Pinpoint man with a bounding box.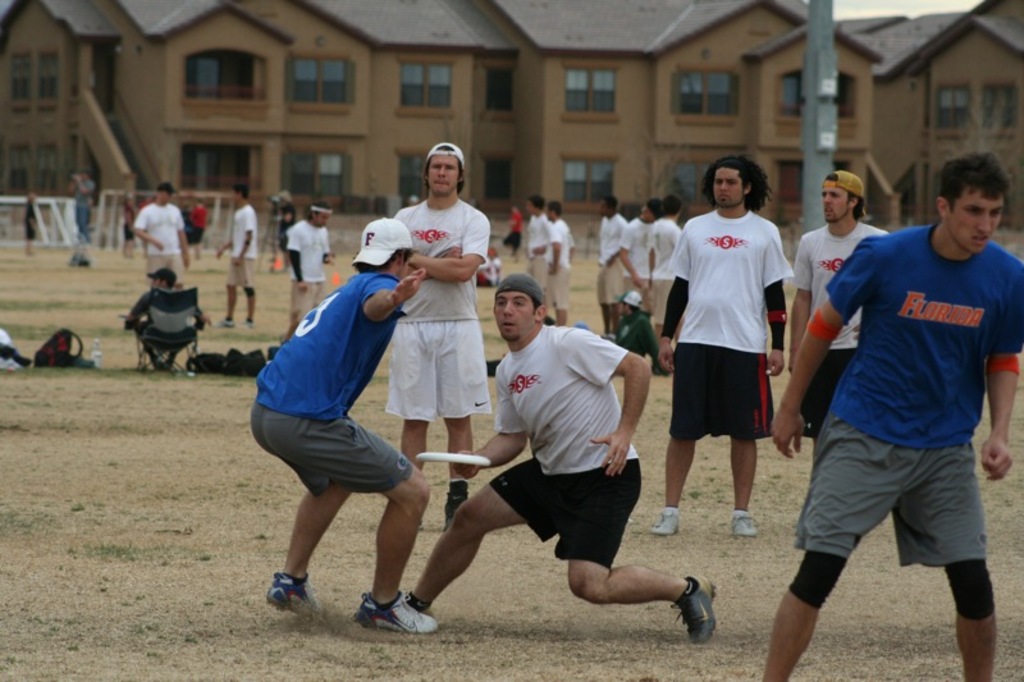
{"x1": 540, "y1": 203, "x2": 571, "y2": 326}.
